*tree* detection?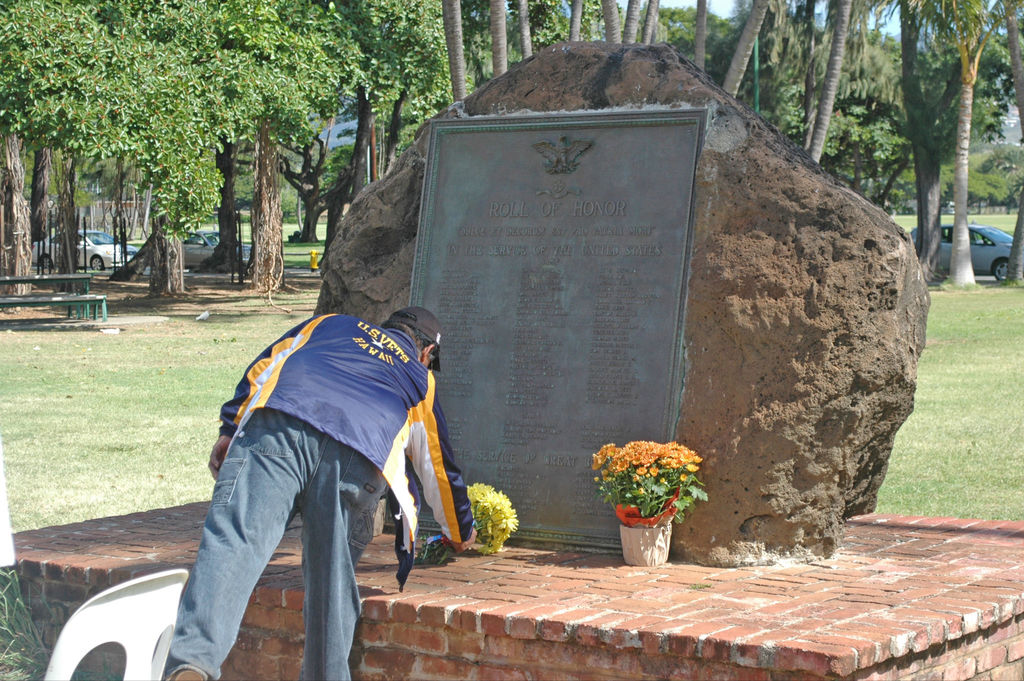
749/0/801/149
